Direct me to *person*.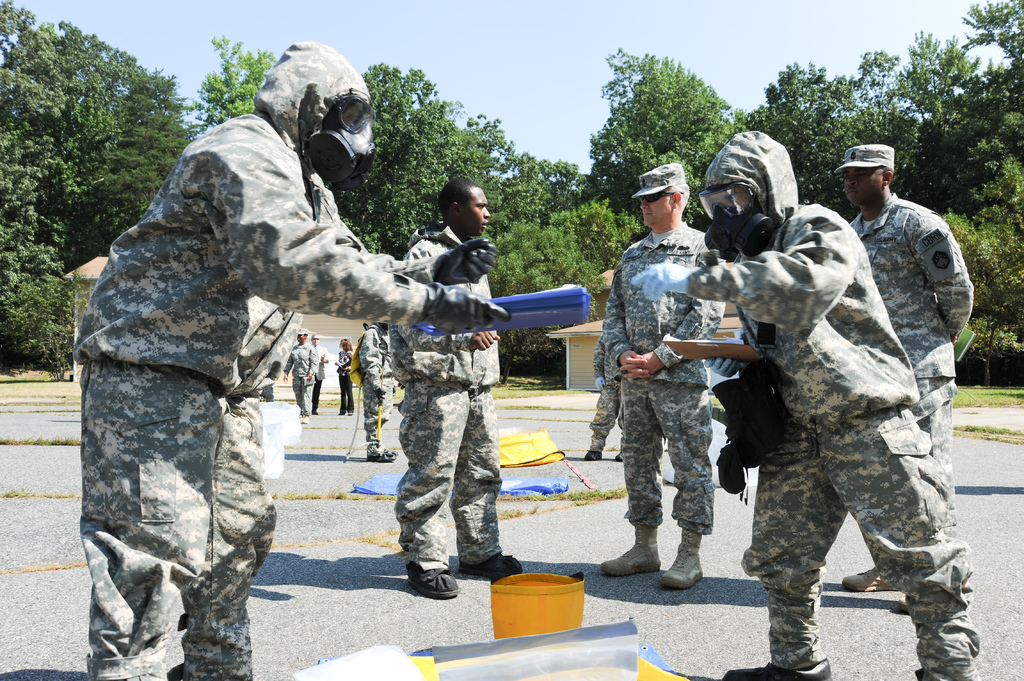
Direction: l=308, t=332, r=331, b=413.
